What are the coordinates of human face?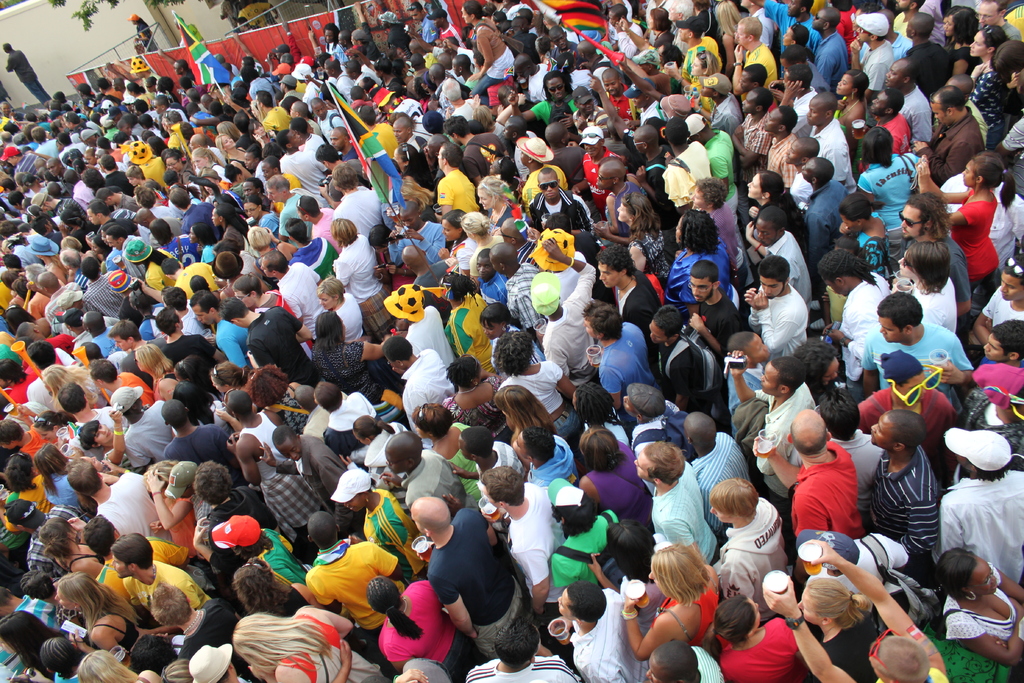
(244,152,257,174).
